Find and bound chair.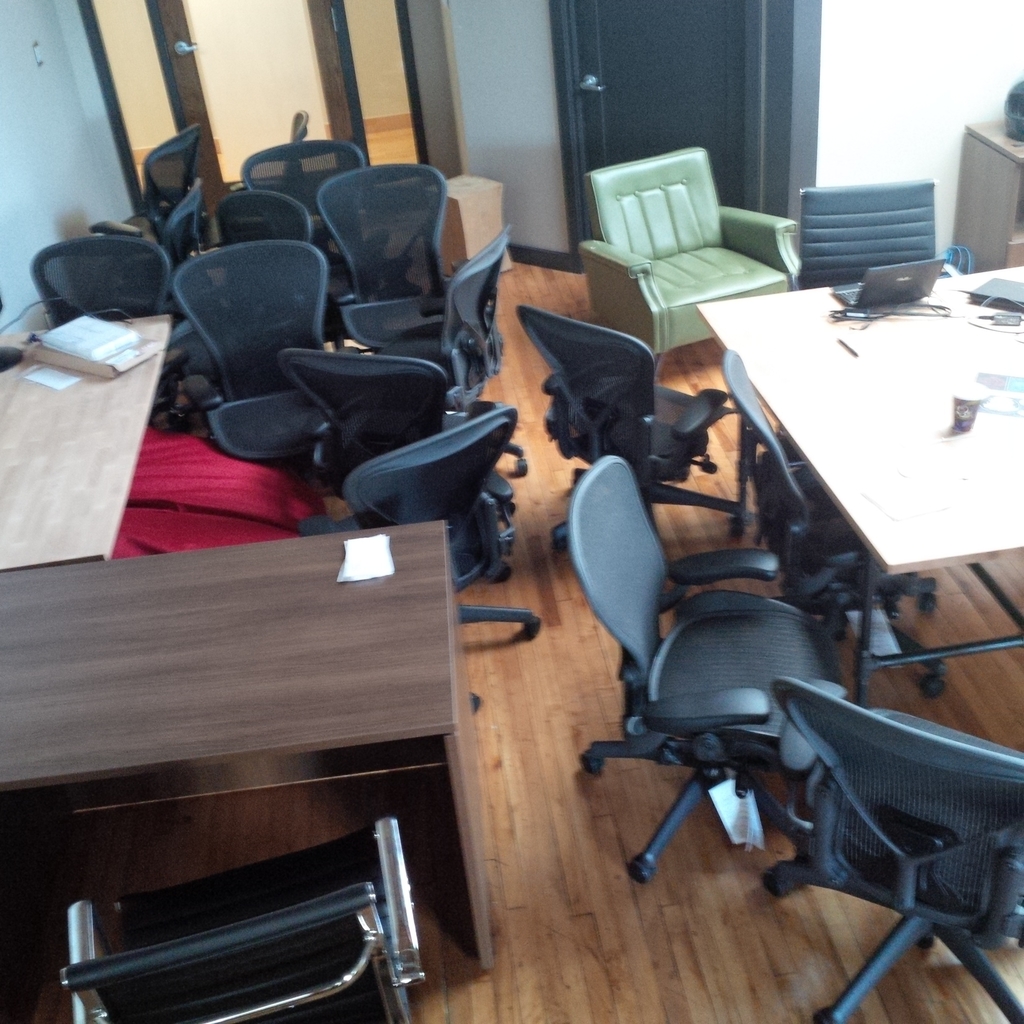
Bound: left=746, top=636, right=1023, bottom=1000.
